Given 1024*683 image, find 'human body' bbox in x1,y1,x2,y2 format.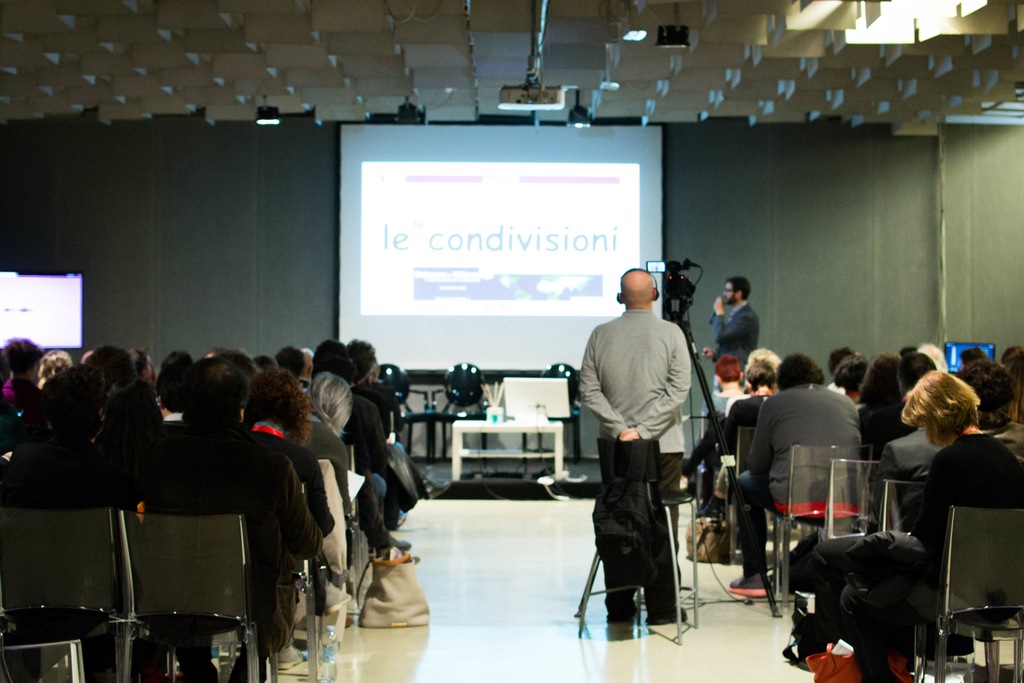
708,292,761,374.
